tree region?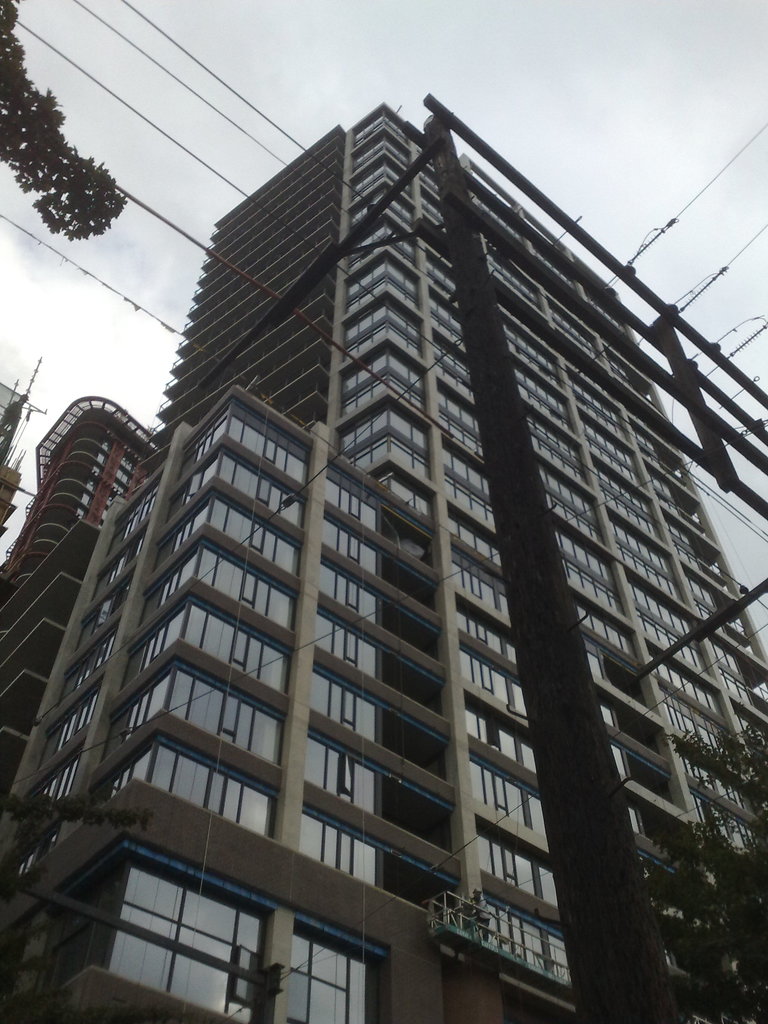
<bbox>620, 723, 767, 1023</bbox>
